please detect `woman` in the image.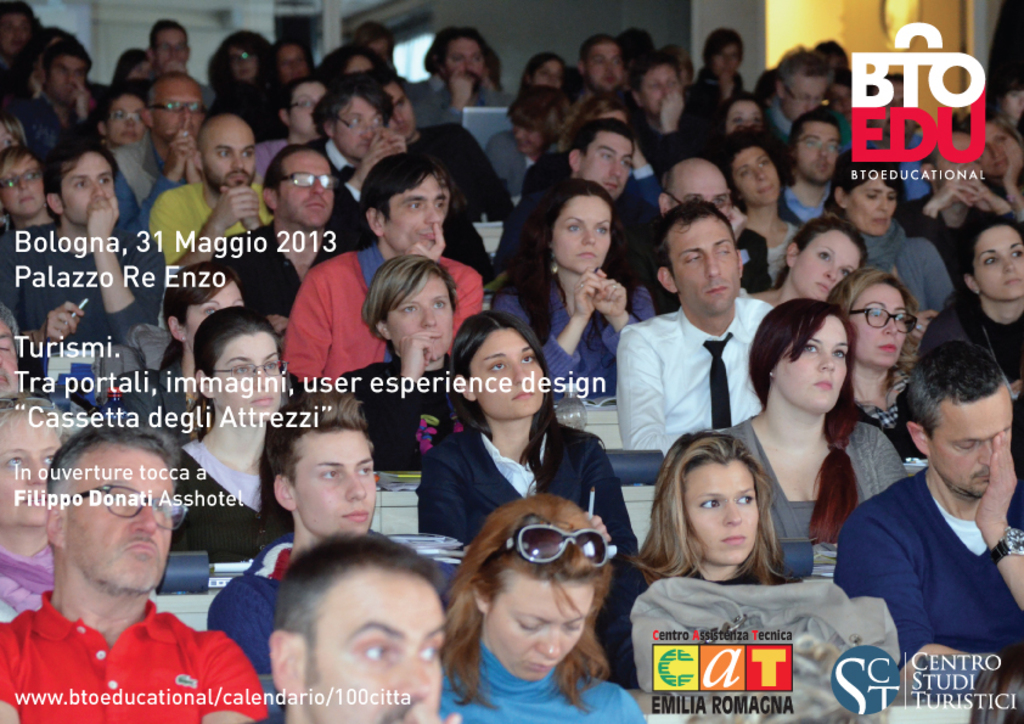
box(102, 262, 258, 456).
